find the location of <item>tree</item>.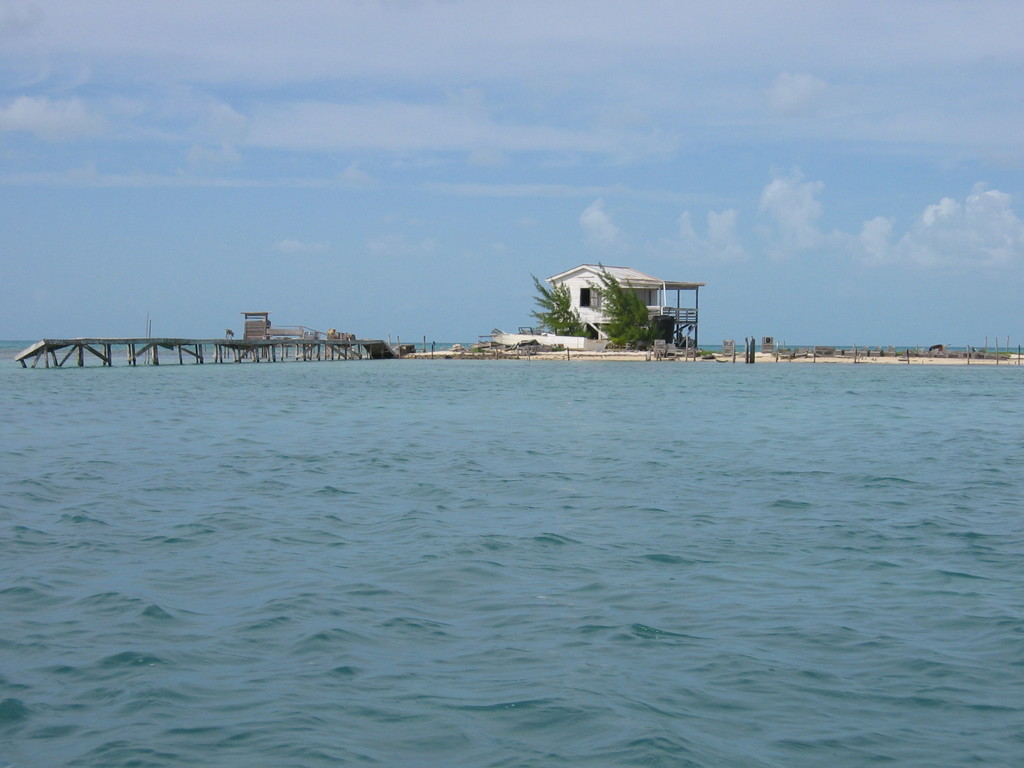
Location: l=587, t=257, r=666, b=352.
